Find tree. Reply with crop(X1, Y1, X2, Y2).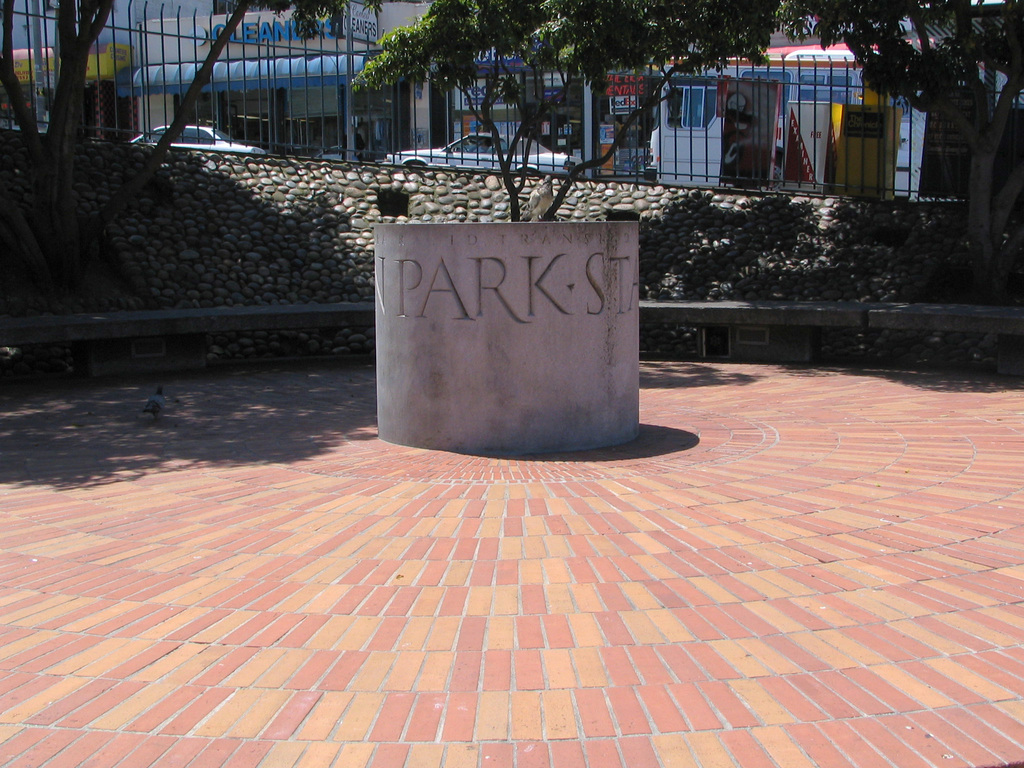
crop(350, 0, 787, 223).
